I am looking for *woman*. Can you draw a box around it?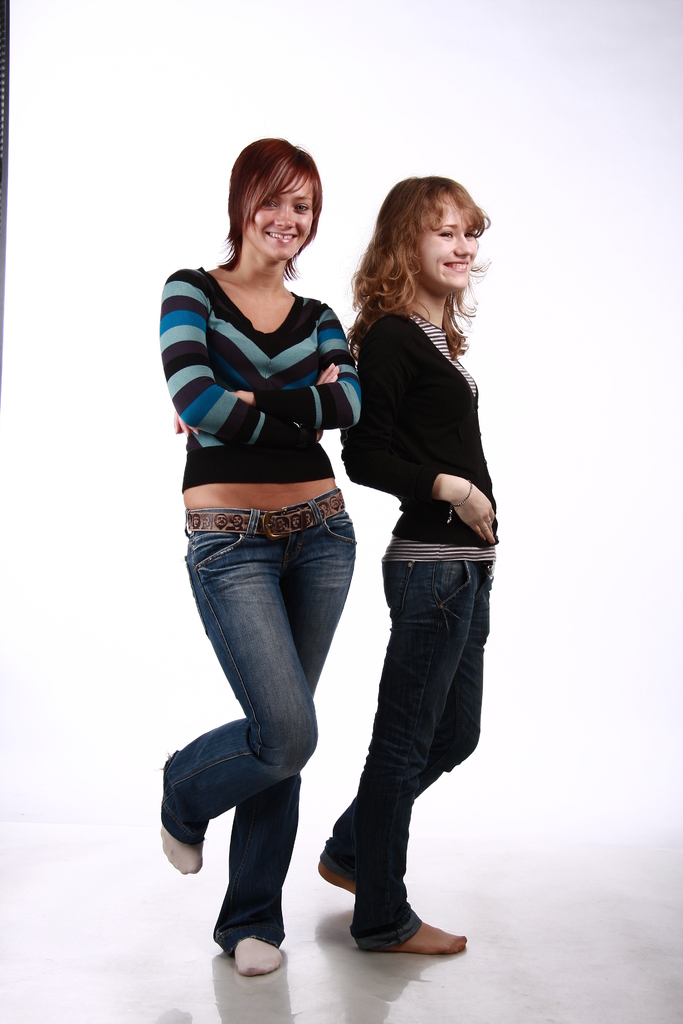
Sure, the bounding box is box(315, 161, 504, 951).
